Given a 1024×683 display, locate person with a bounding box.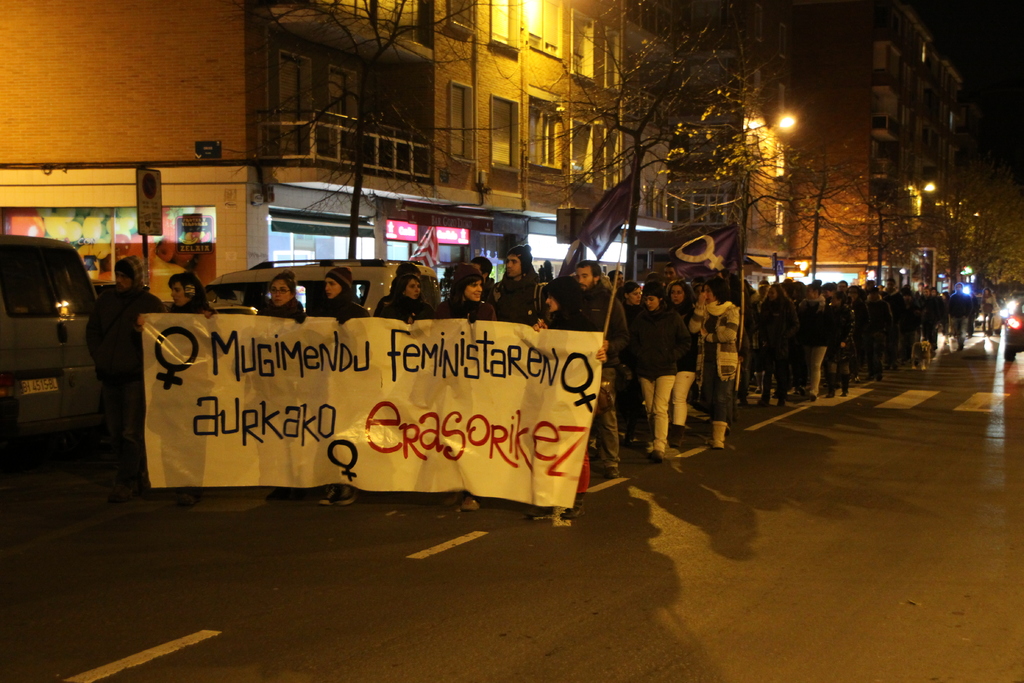
Located: {"left": 307, "top": 267, "right": 376, "bottom": 514}.
